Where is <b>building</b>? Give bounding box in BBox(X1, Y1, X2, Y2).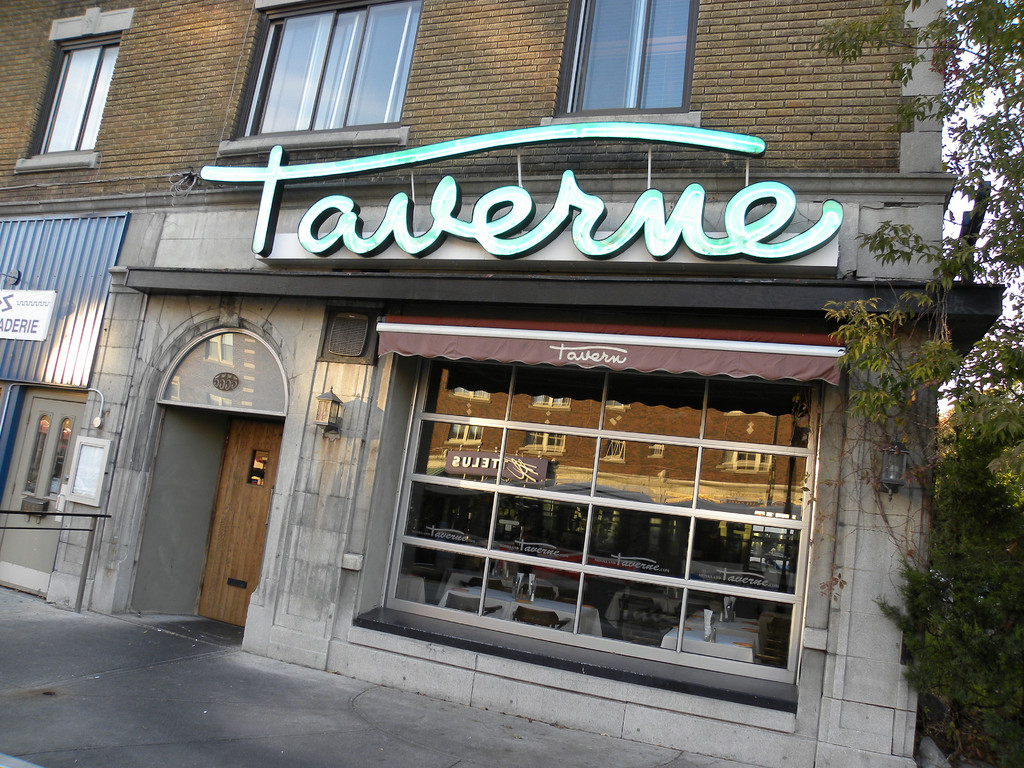
BBox(0, 0, 955, 767).
